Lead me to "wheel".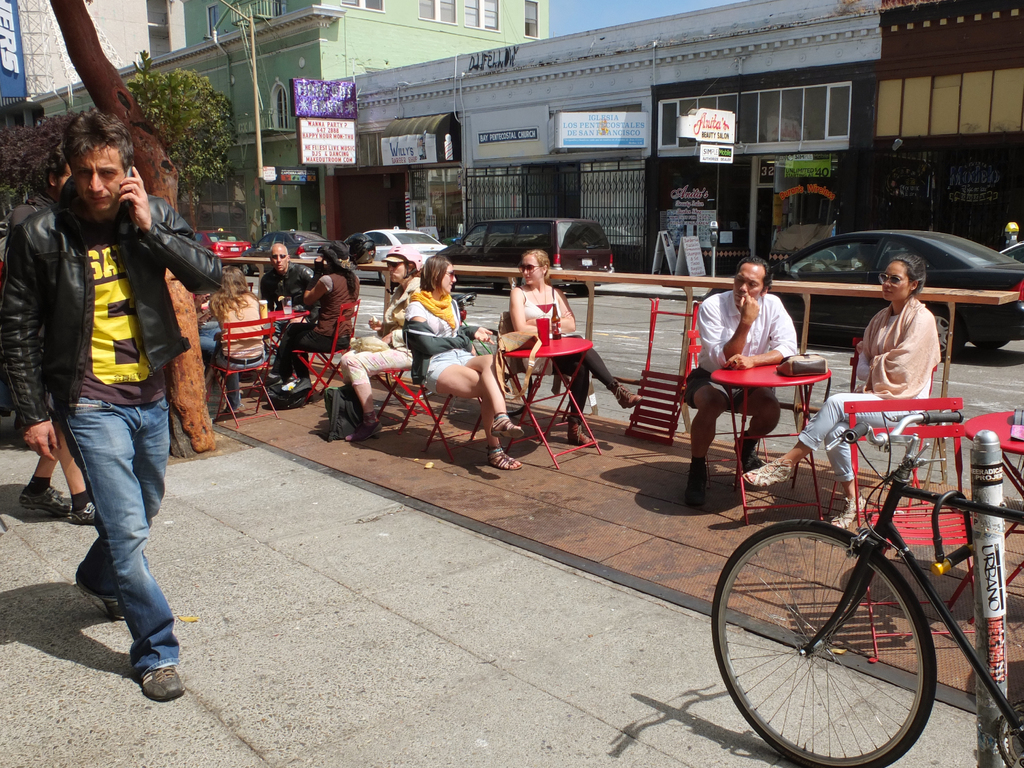
Lead to left=994, top=701, right=1023, bottom=767.
